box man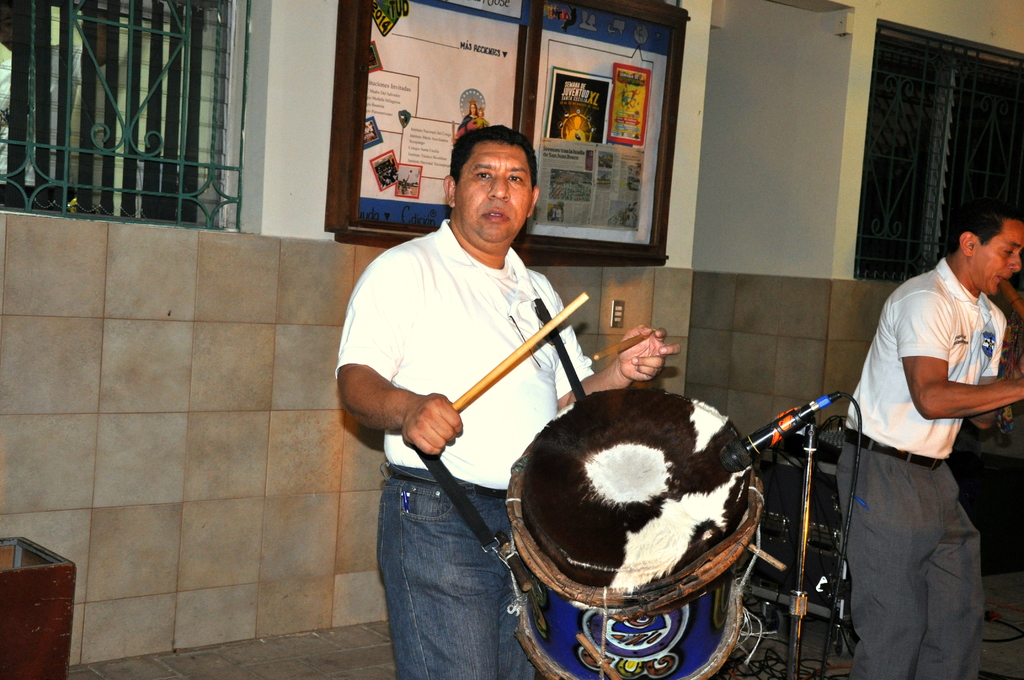
l=833, t=191, r=1012, b=670
